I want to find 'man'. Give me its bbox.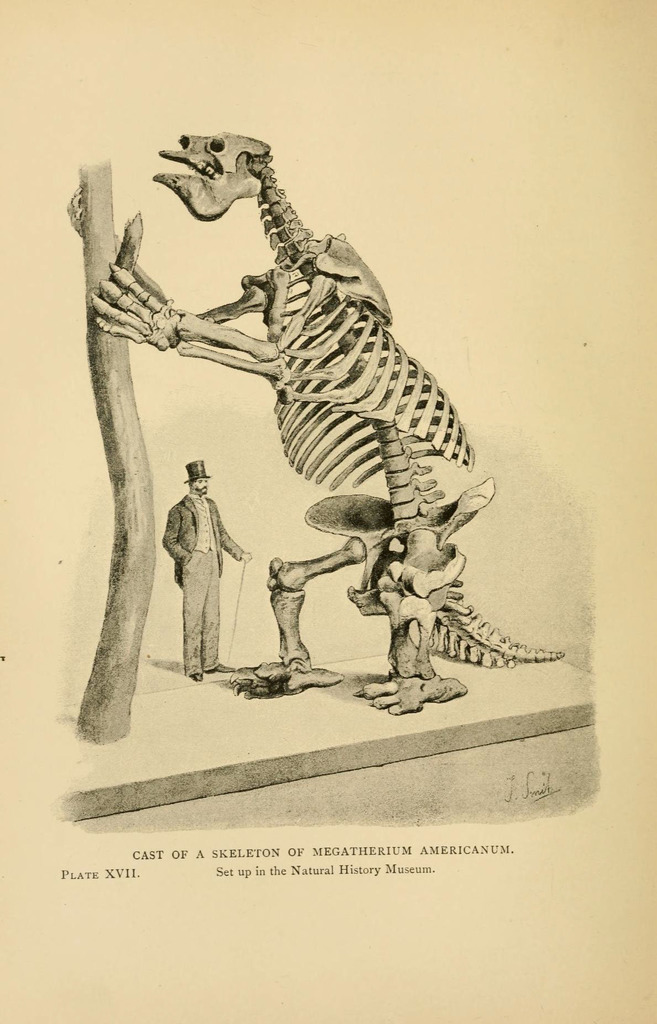
159, 456, 250, 679.
